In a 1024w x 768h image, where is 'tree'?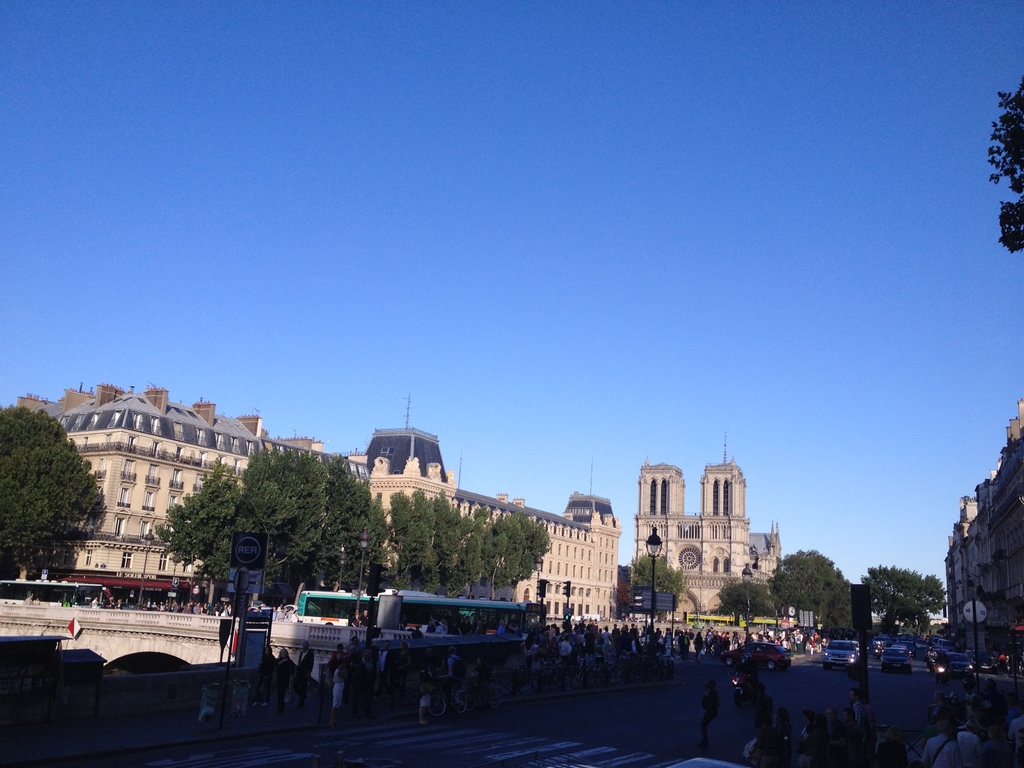
BBox(305, 444, 380, 609).
